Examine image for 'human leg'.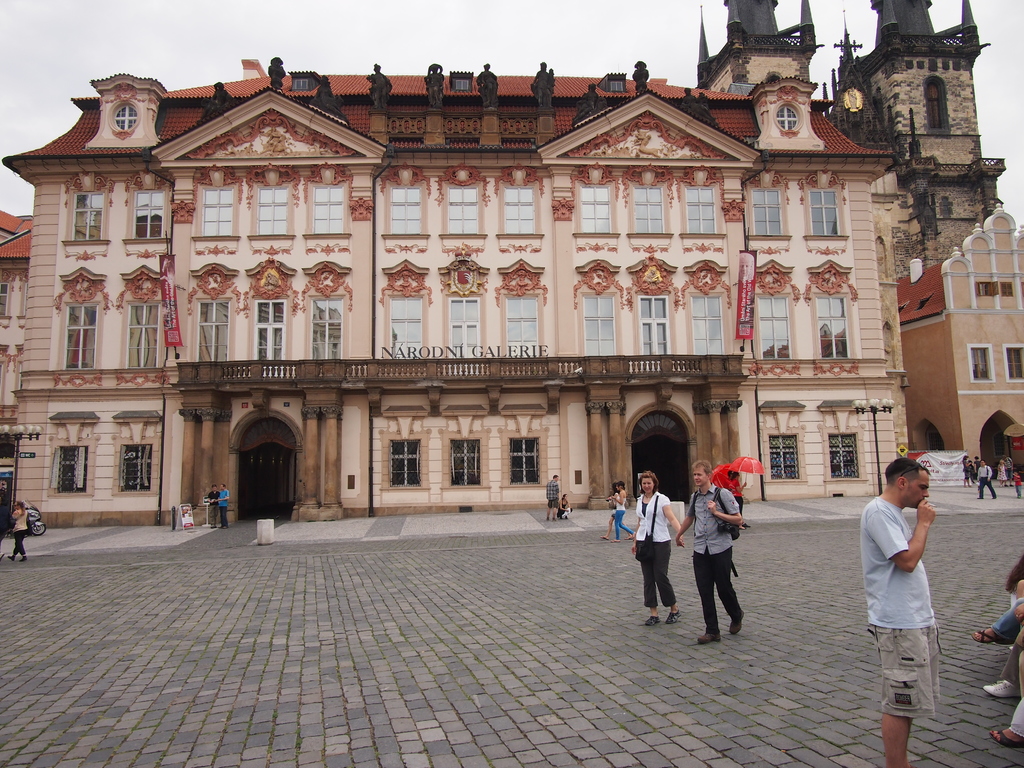
Examination result: box(989, 486, 1000, 500).
